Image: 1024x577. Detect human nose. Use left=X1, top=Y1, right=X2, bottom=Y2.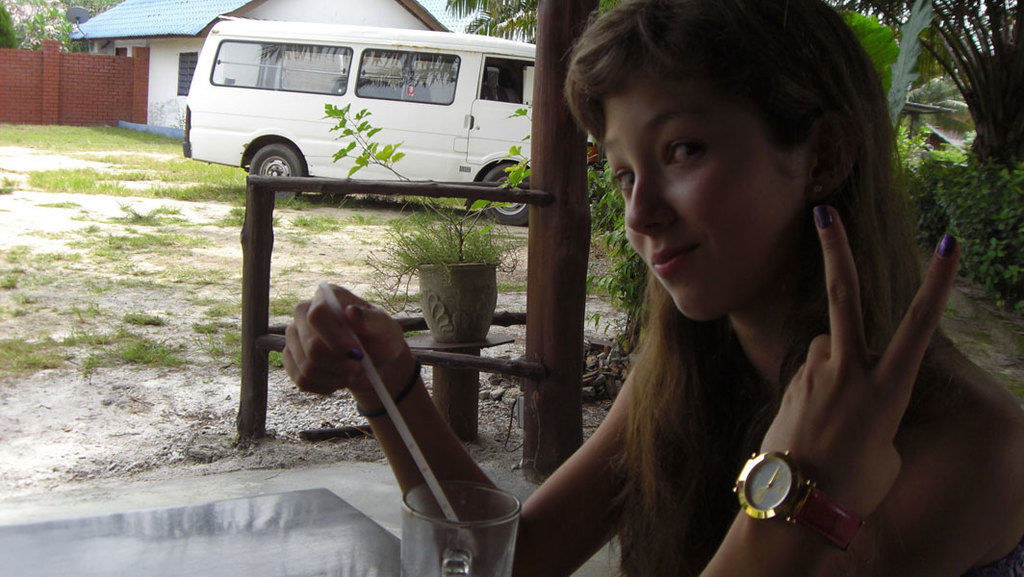
left=627, top=171, right=678, bottom=238.
